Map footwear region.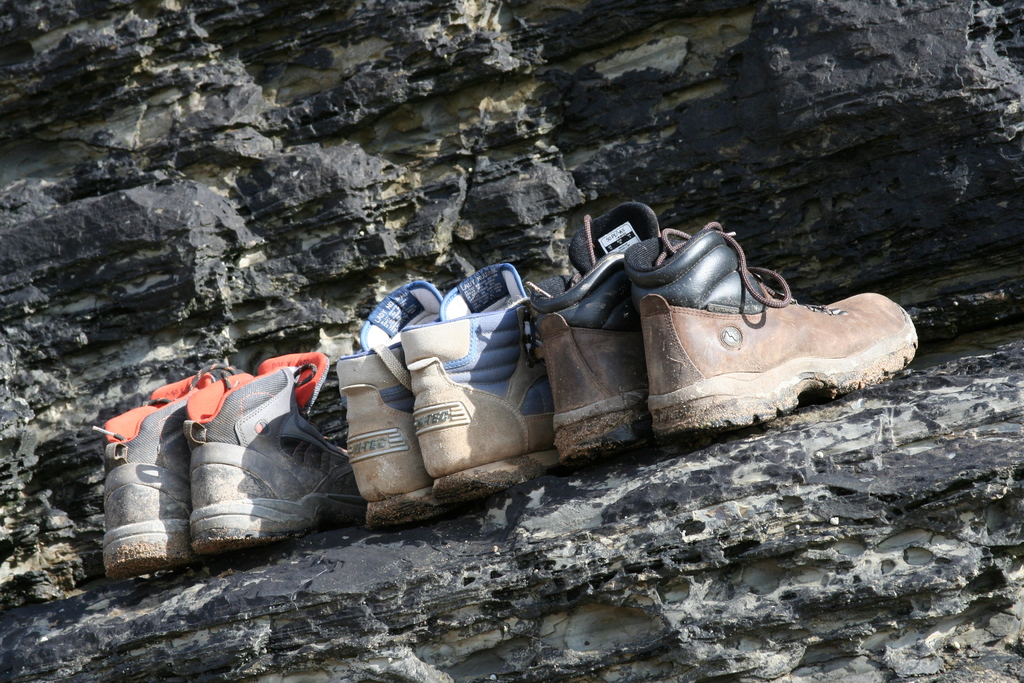
Mapped to bbox(524, 205, 653, 469).
